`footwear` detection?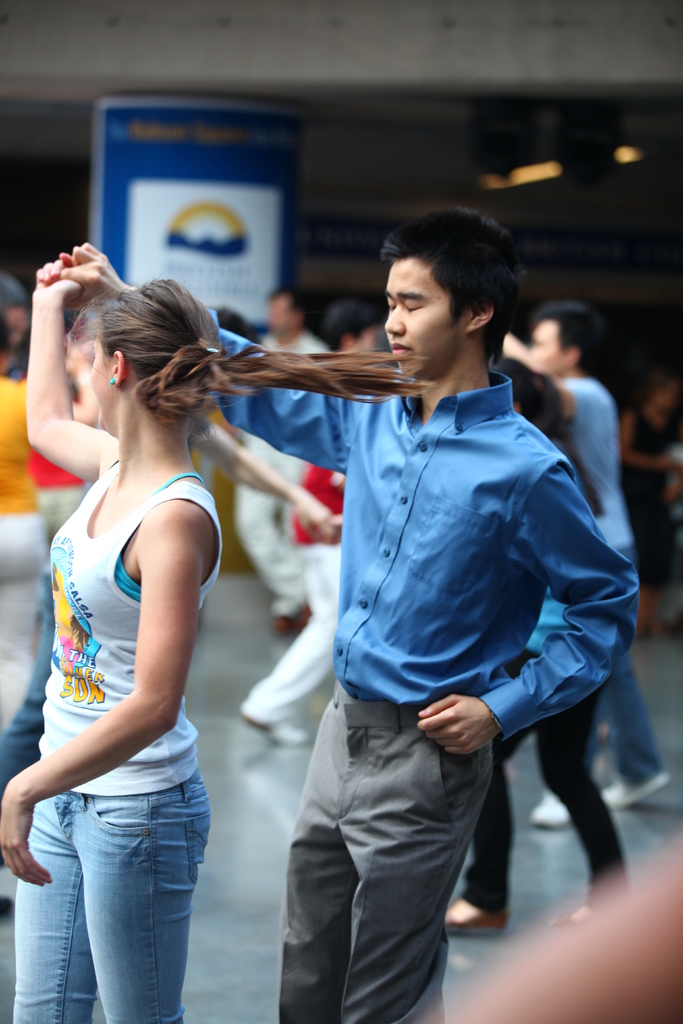
{"x1": 240, "y1": 719, "x2": 313, "y2": 750}
